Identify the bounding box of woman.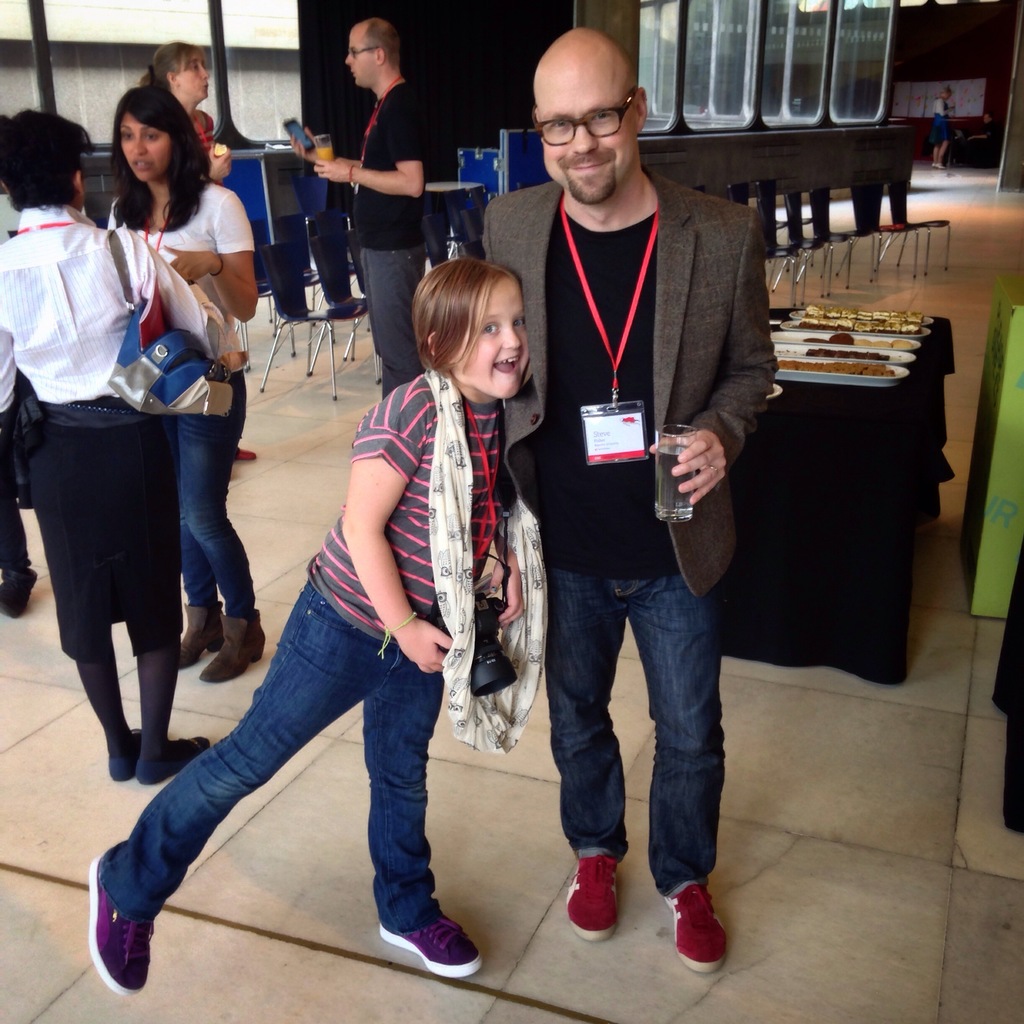
box=[136, 38, 246, 467].
